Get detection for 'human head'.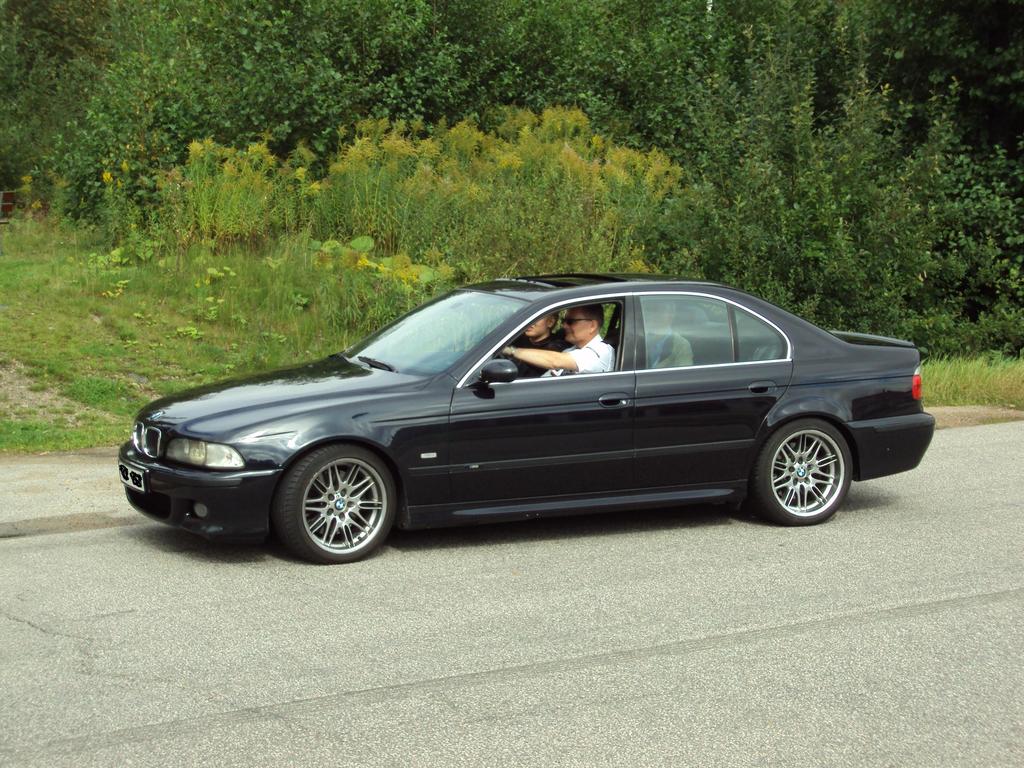
Detection: 648/301/675/332.
